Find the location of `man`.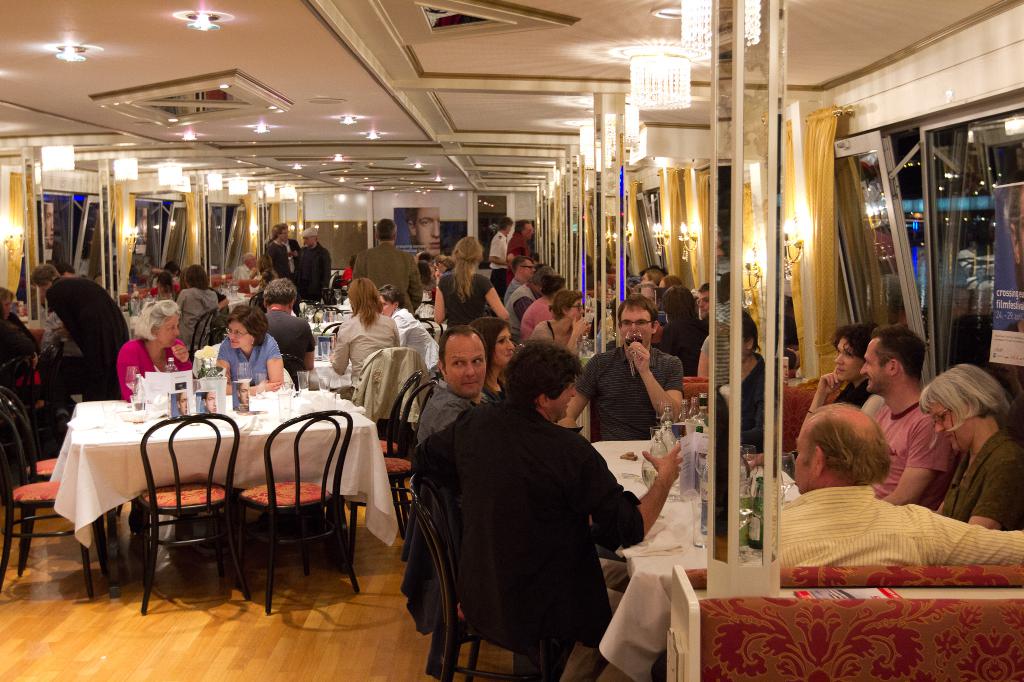
Location: x1=406 y1=331 x2=655 y2=681.
